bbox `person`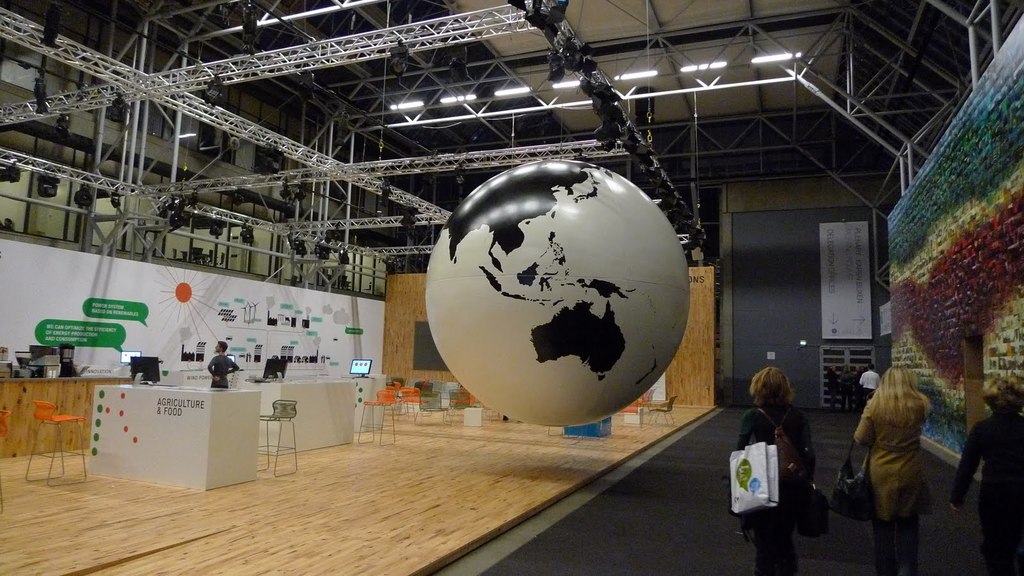
(x1=841, y1=366, x2=854, y2=407)
